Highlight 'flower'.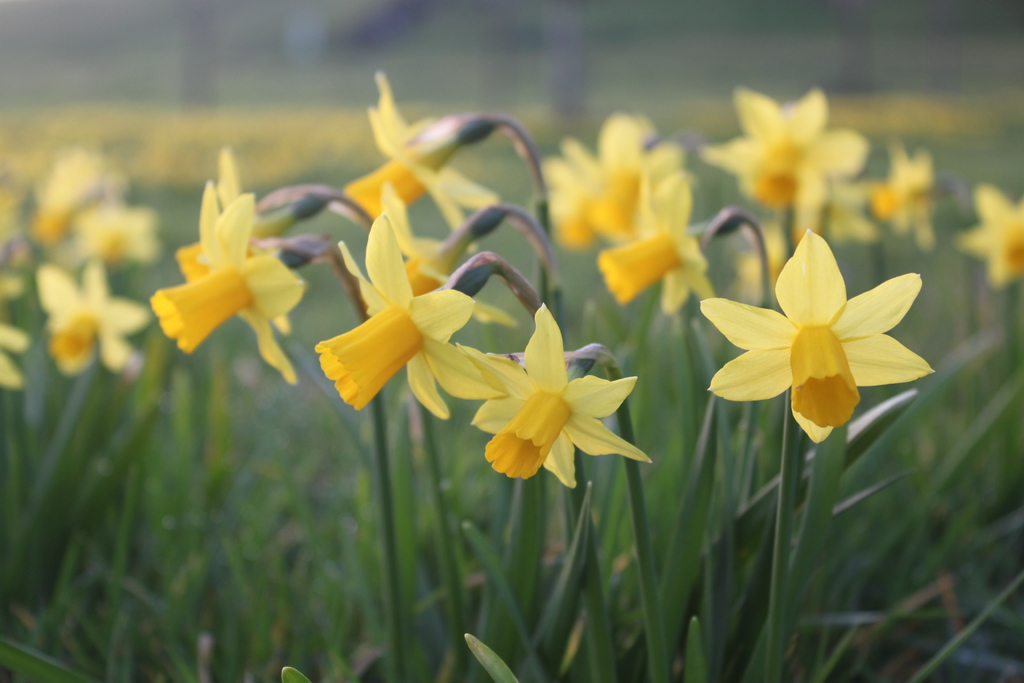
Highlighted region: select_region(332, 69, 500, 250).
